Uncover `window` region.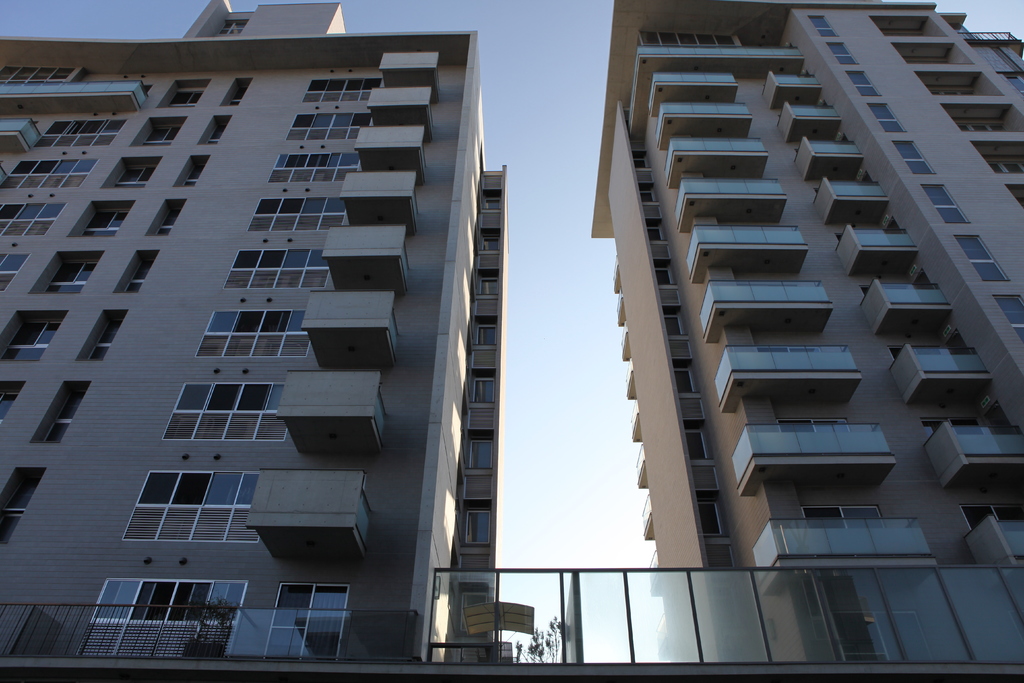
Uncovered: (x1=0, y1=252, x2=35, y2=292).
